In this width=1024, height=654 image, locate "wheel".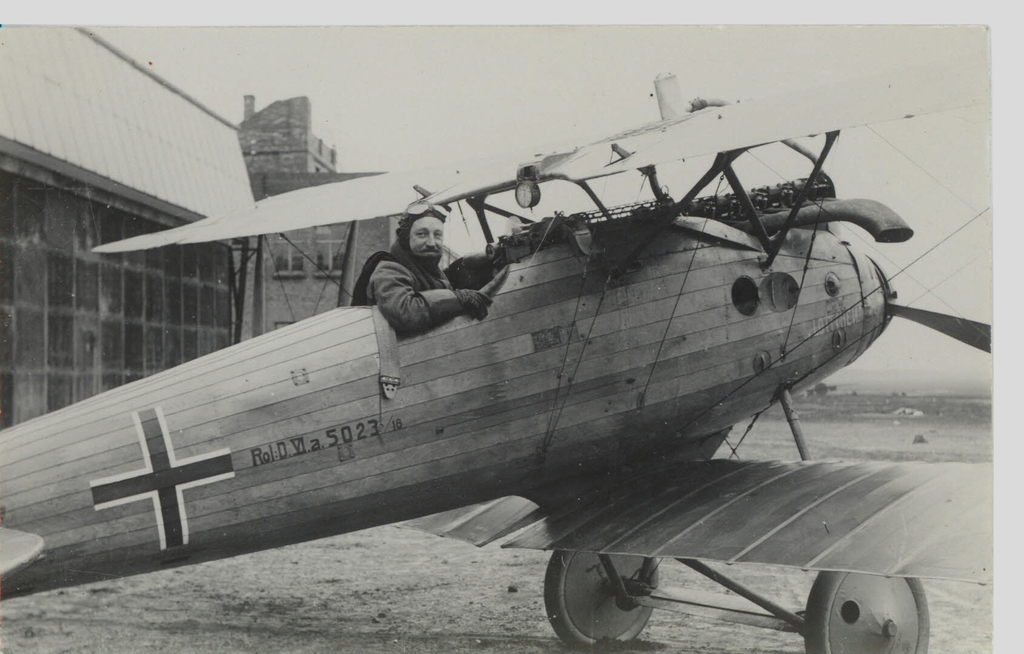
Bounding box: bbox(799, 572, 930, 653).
